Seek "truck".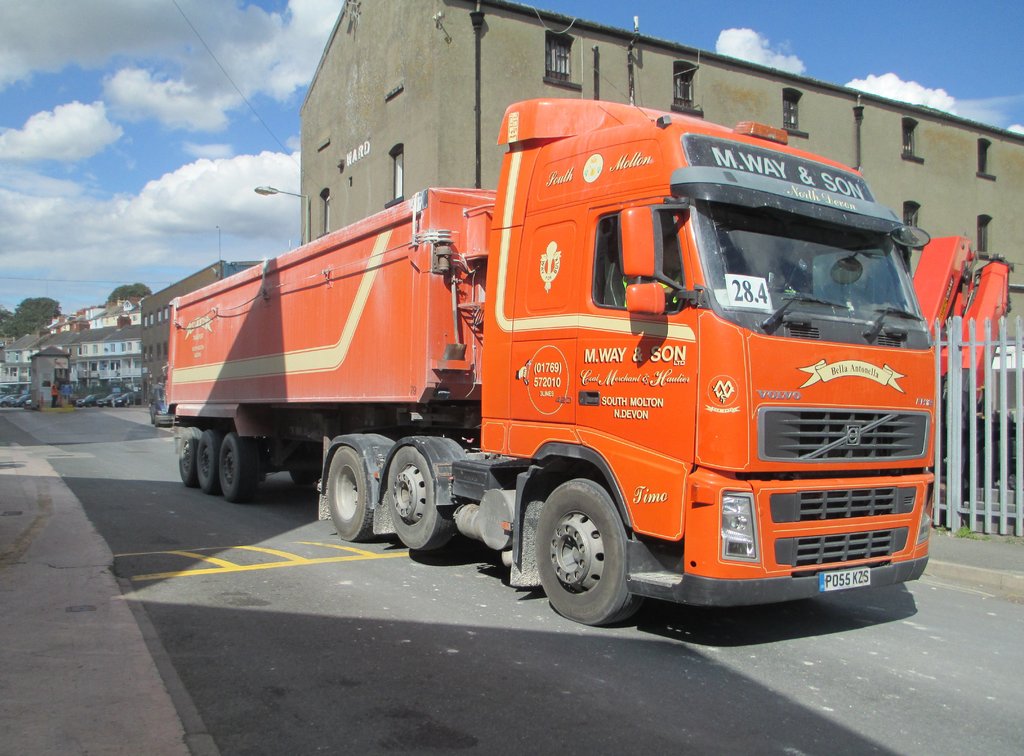
(148,118,948,630).
